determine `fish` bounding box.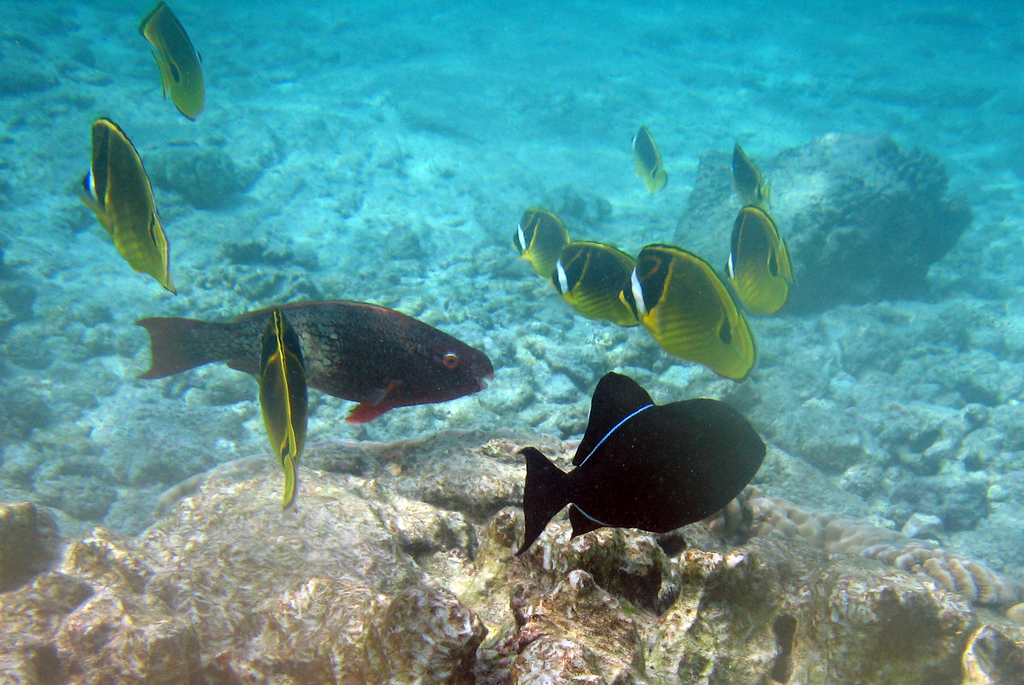
Determined: pyautogui.locateOnScreen(135, 297, 496, 427).
